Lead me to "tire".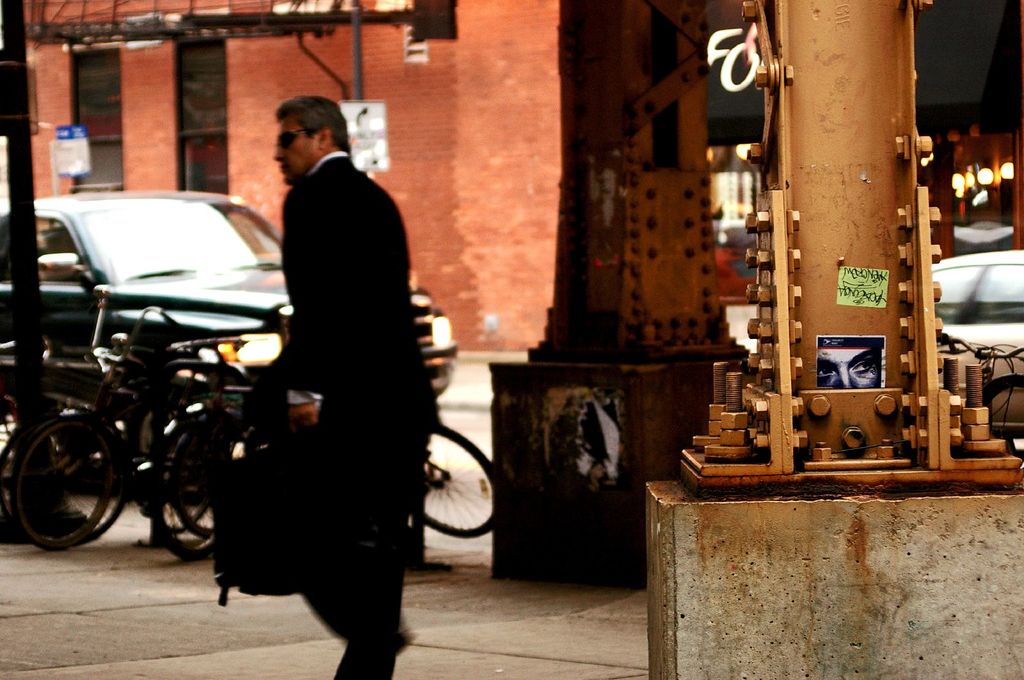
Lead to Rect(413, 425, 495, 537).
